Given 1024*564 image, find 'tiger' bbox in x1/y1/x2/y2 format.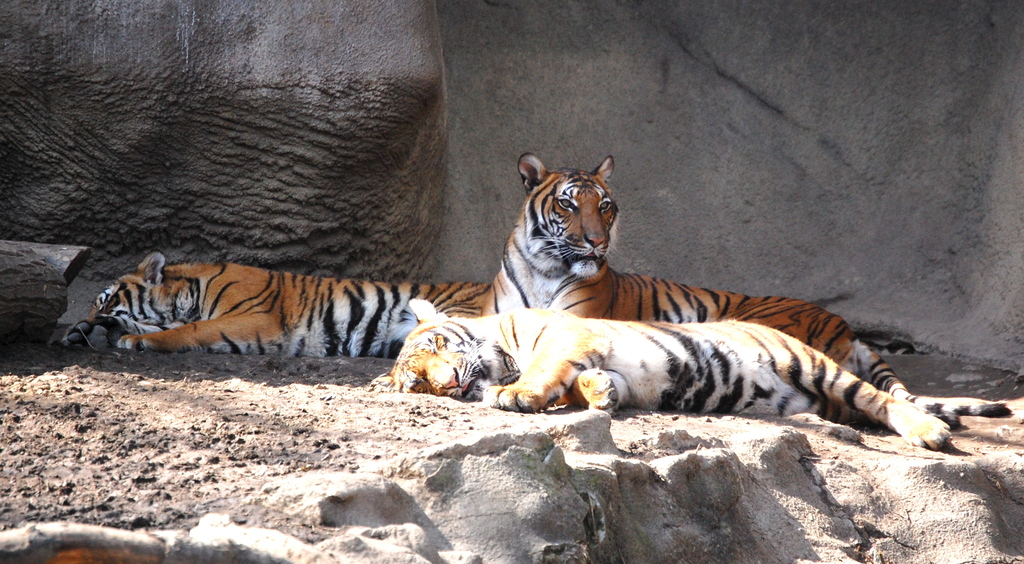
372/315/952/446.
